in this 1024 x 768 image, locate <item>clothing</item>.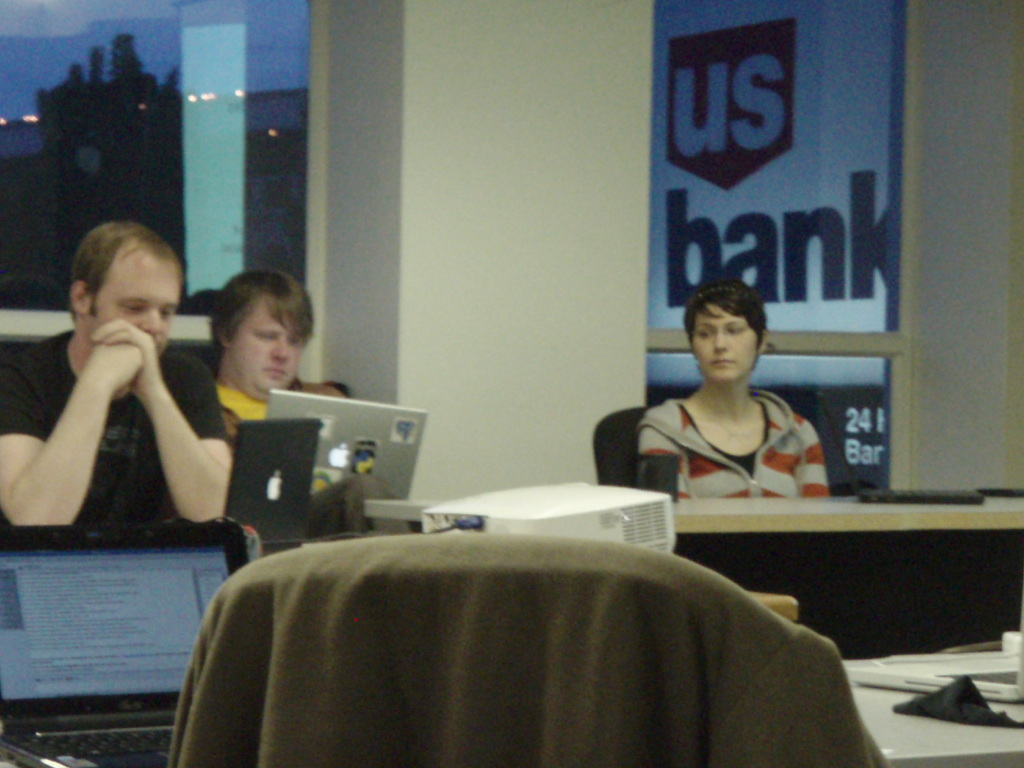
Bounding box: rect(632, 390, 833, 504).
